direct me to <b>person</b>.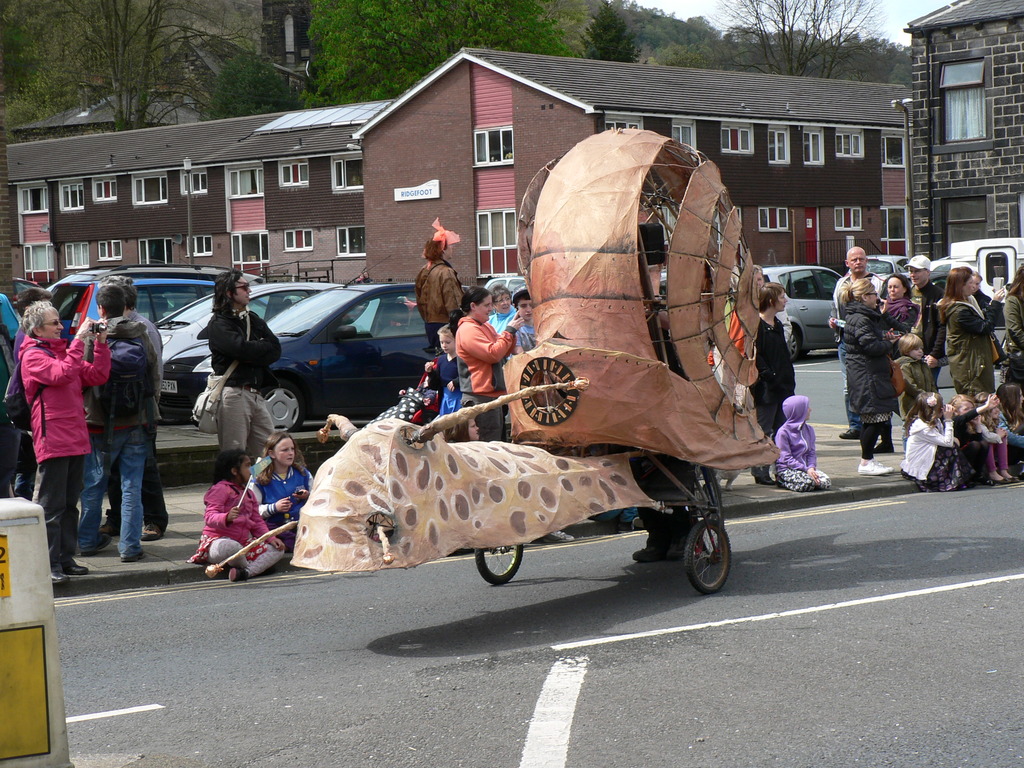
Direction: 842/275/890/476.
